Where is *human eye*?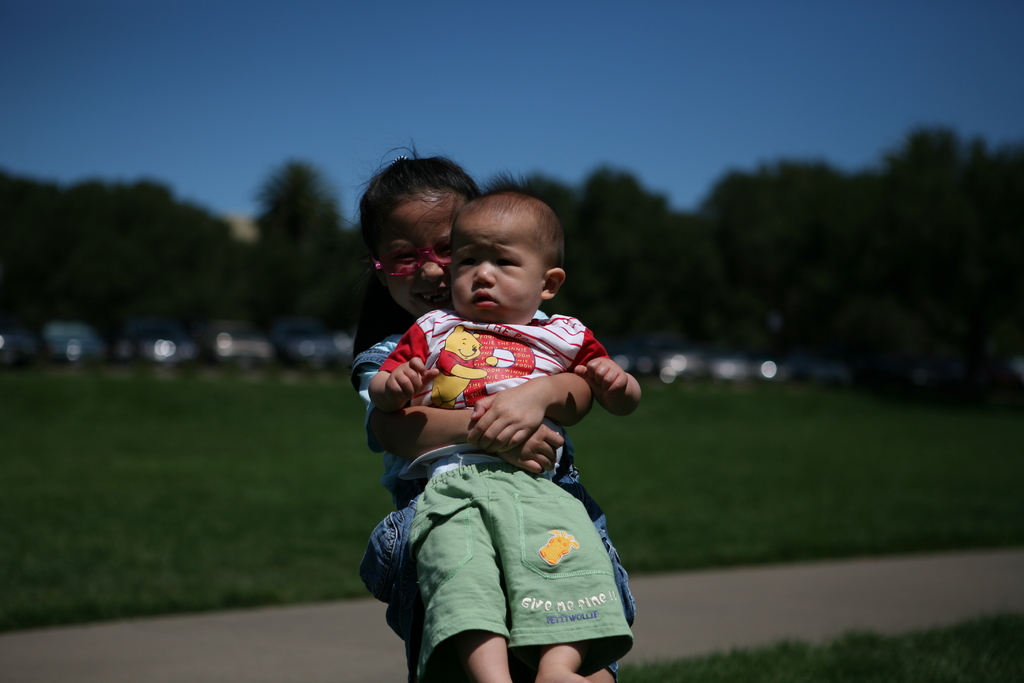
455/256/483/272.
